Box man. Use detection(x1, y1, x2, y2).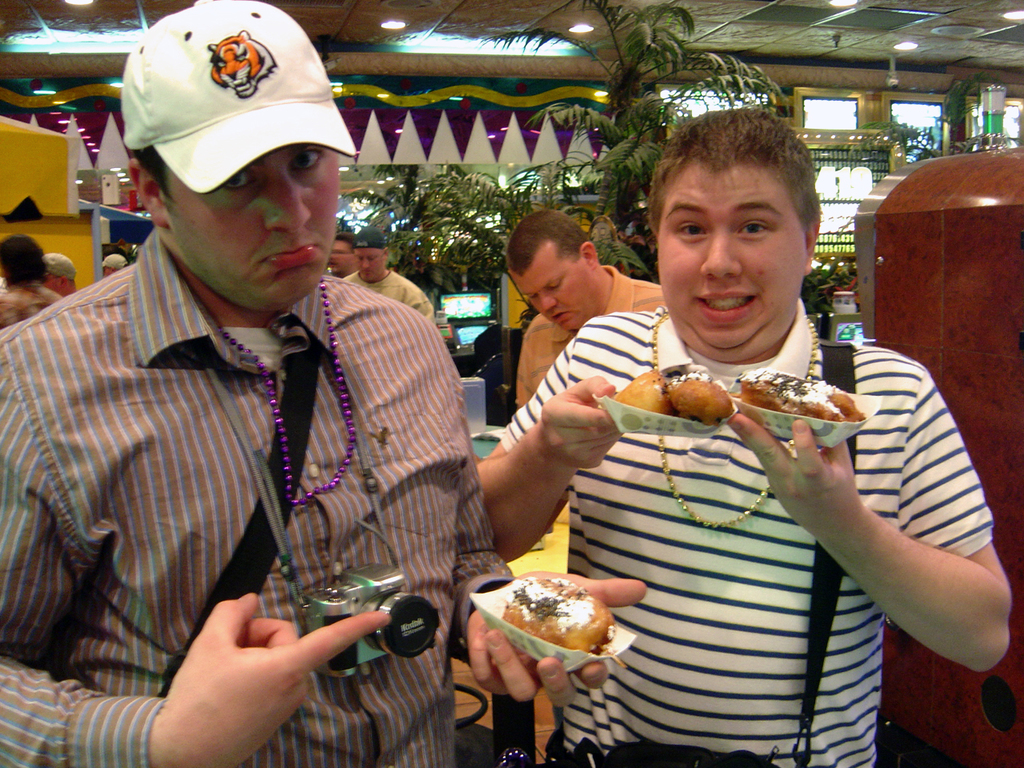
detection(326, 224, 362, 282).
